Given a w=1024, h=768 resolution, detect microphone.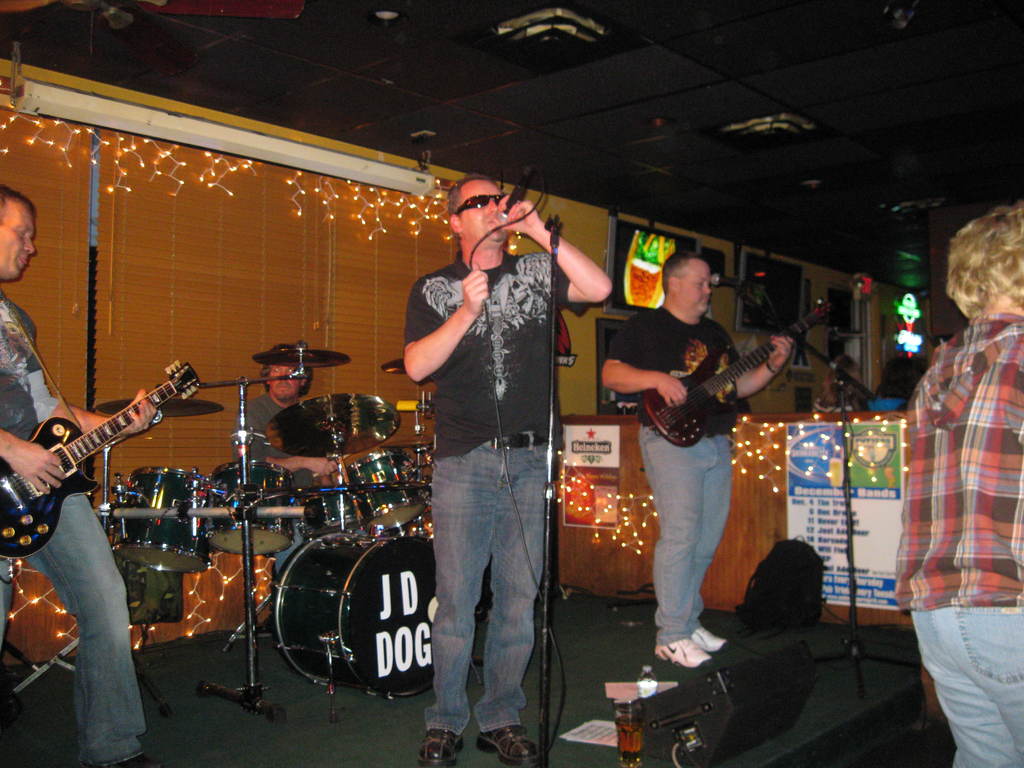
709 271 747 289.
